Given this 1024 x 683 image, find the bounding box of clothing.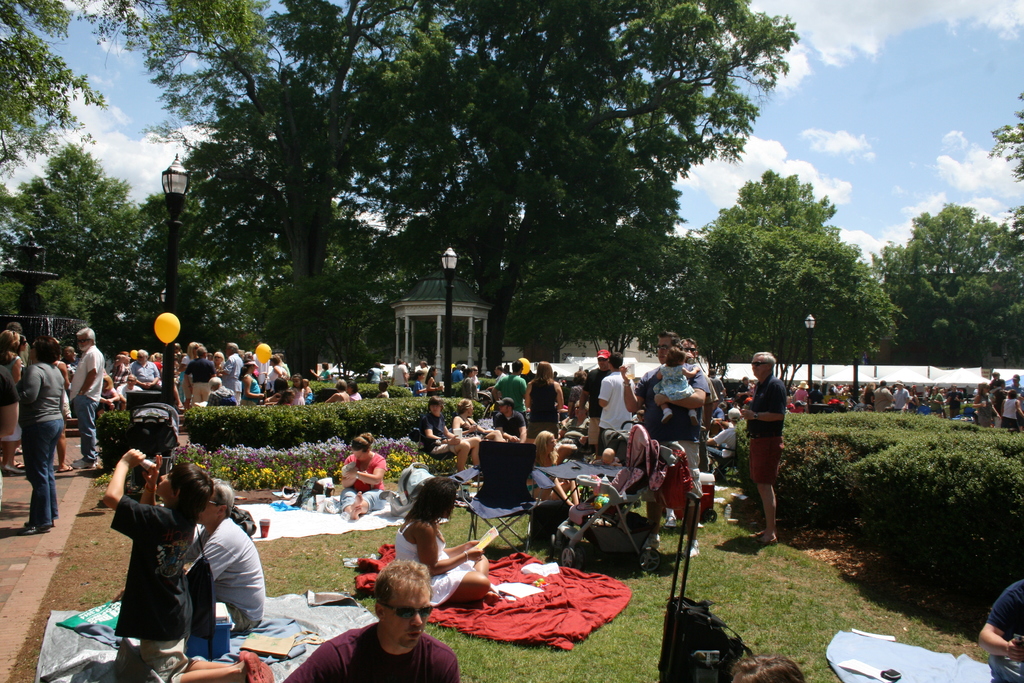
(348, 391, 362, 400).
